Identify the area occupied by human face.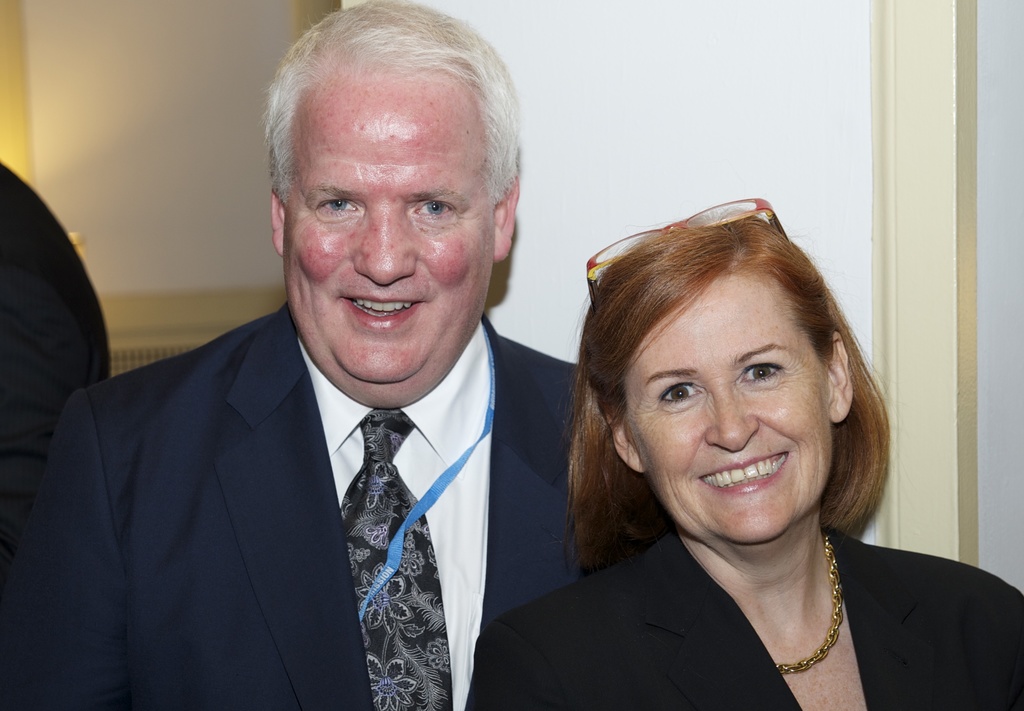
Area: <region>275, 63, 492, 400</region>.
